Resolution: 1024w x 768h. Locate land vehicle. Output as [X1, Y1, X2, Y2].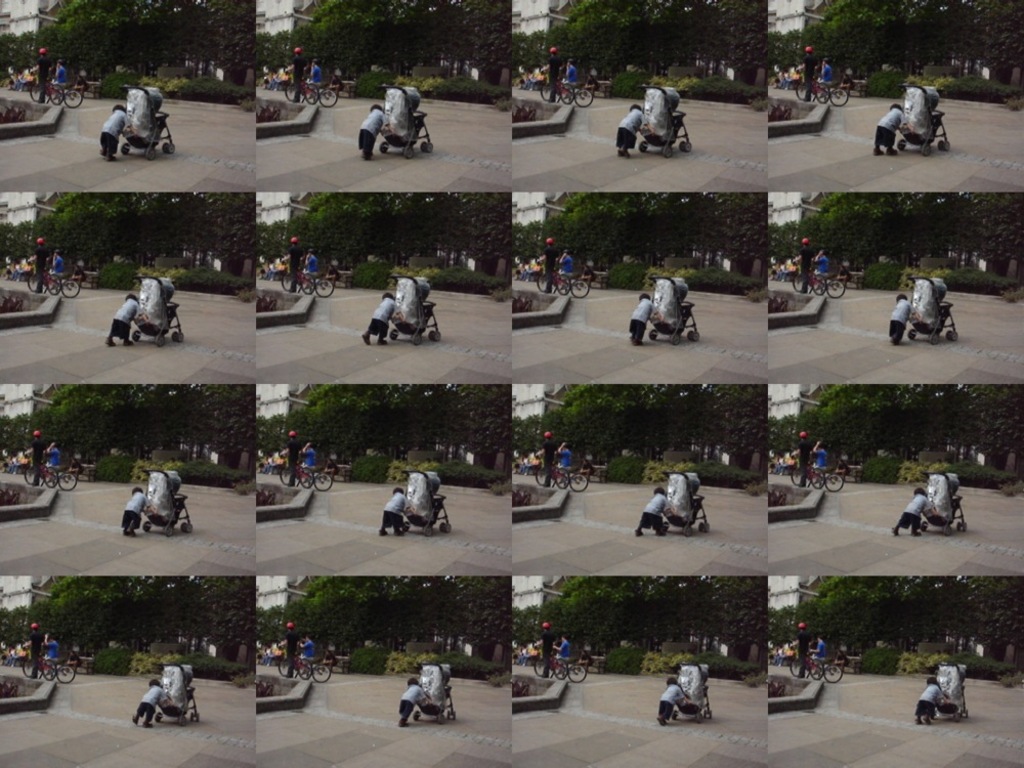
[144, 466, 193, 539].
